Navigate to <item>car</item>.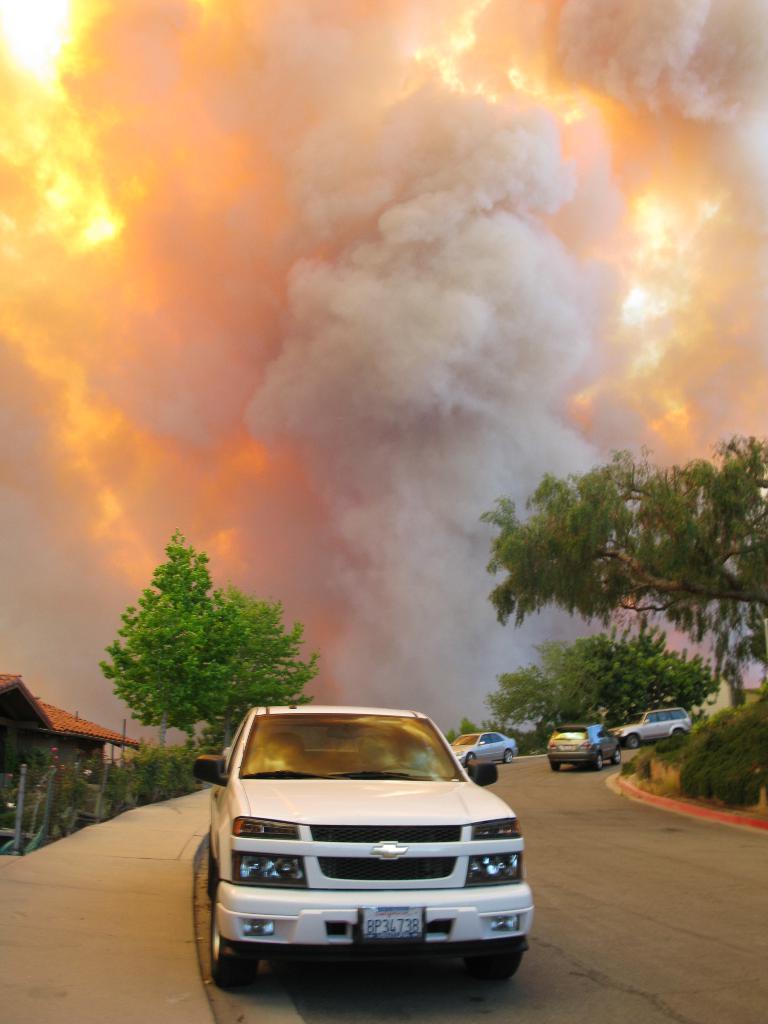
Navigation target: 607/703/692/743.
